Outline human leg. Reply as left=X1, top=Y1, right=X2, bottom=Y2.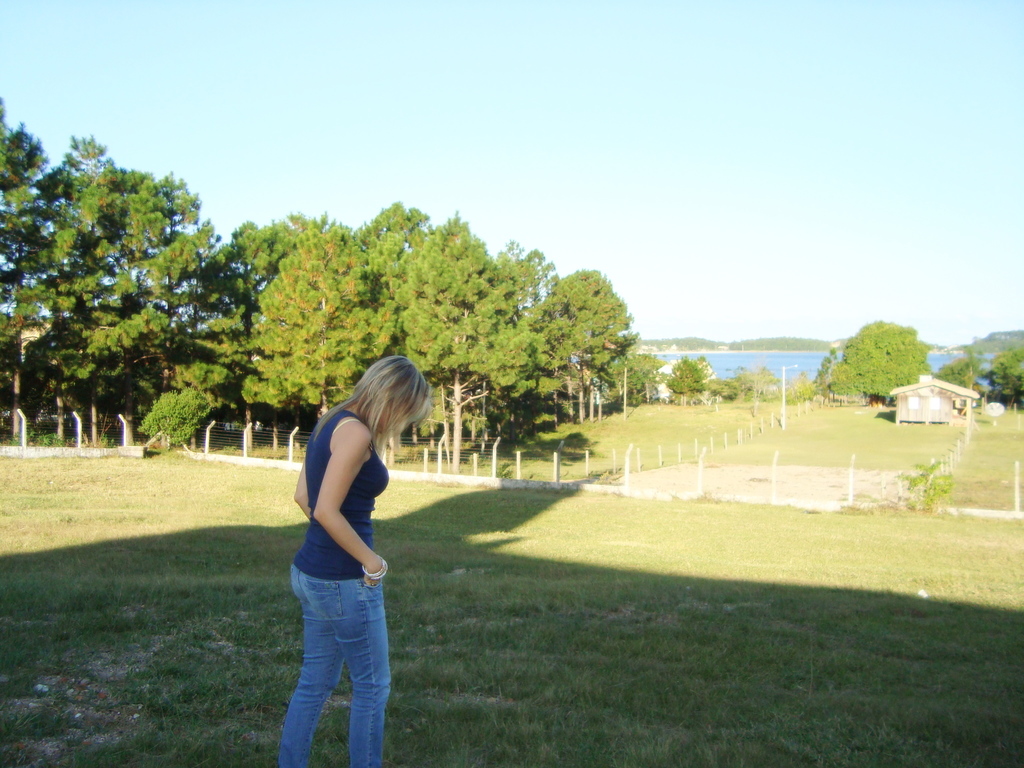
left=270, top=547, right=344, bottom=767.
